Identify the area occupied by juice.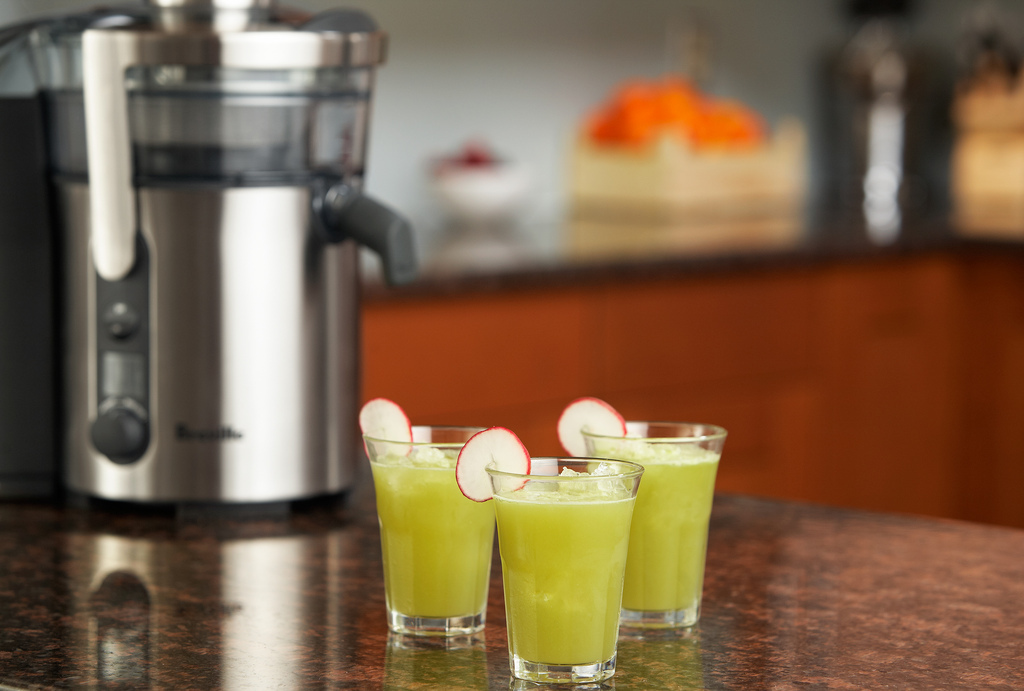
Area: select_region(499, 468, 639, 671).
